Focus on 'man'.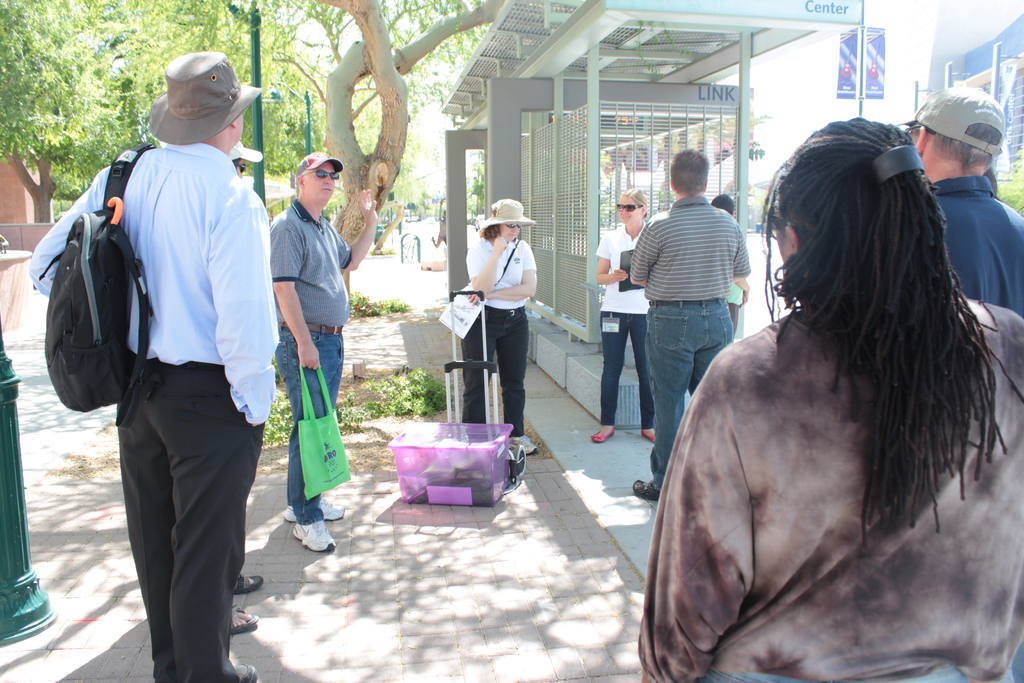
Focused at crop(267, 150, 381, 550).
